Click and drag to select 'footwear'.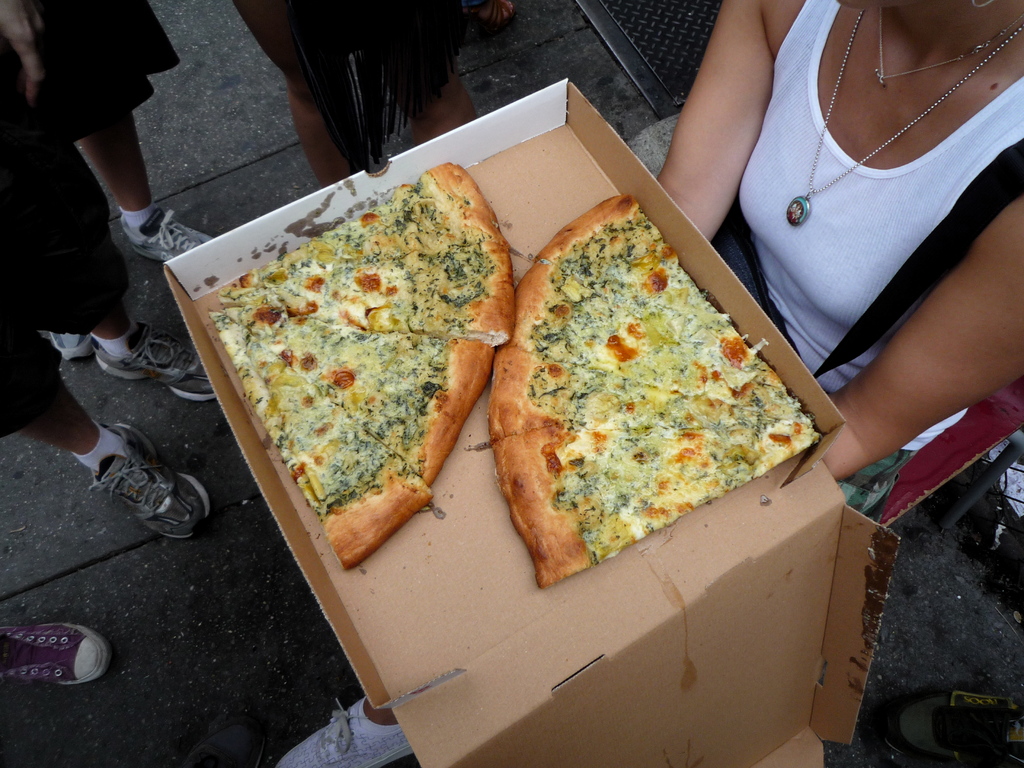
Selection: x1=273, y1=696, x2=423, y2=767.
